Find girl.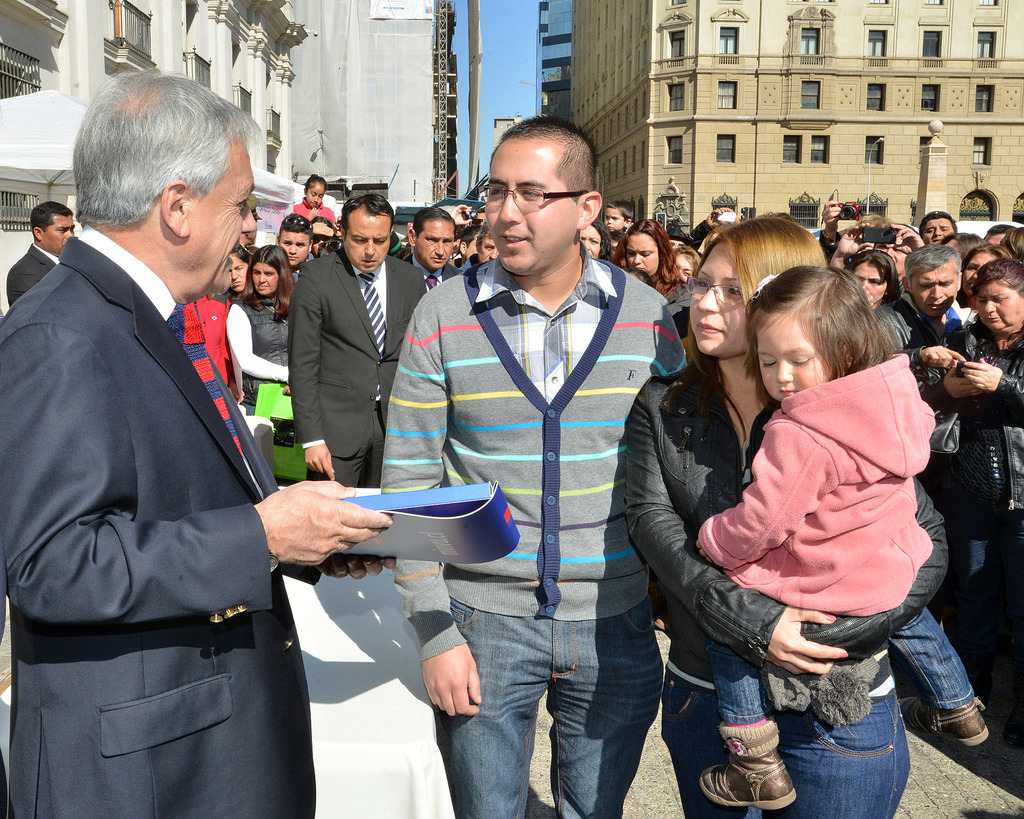
692,263,989,809.
